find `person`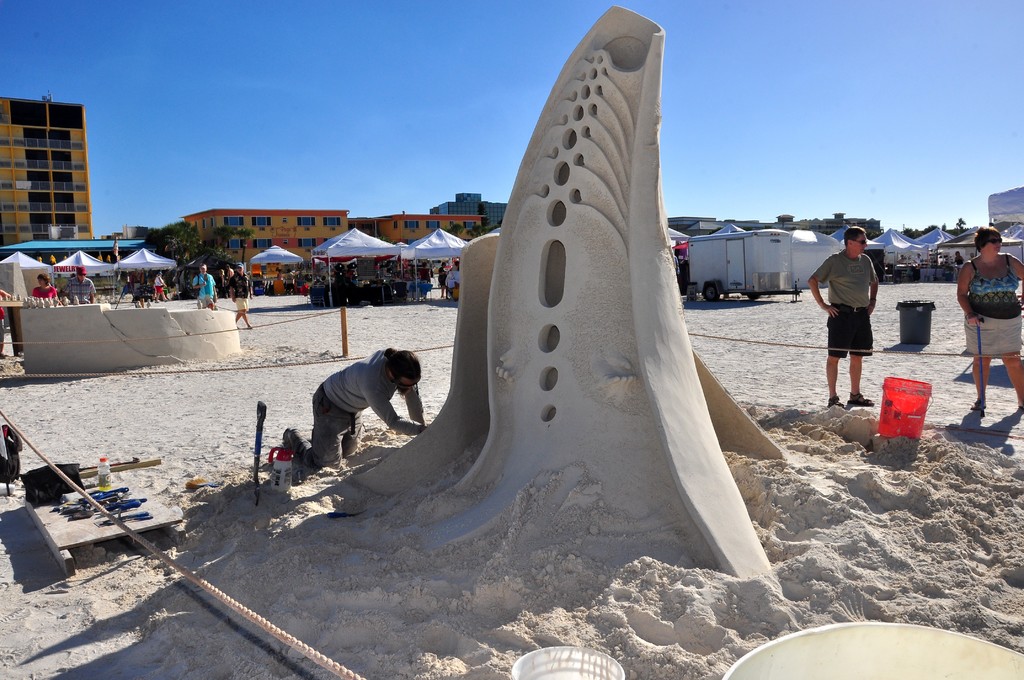
[x1=29, y1=266, x2=58, y2=298]
